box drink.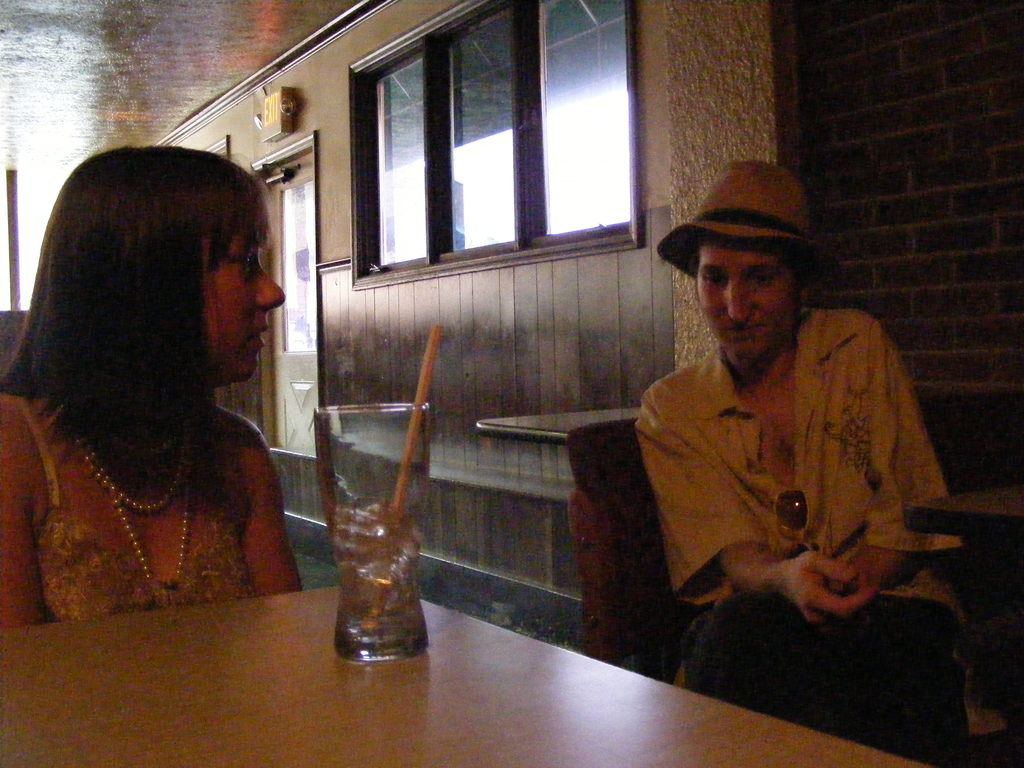
region(331, 445, 430, 661).
